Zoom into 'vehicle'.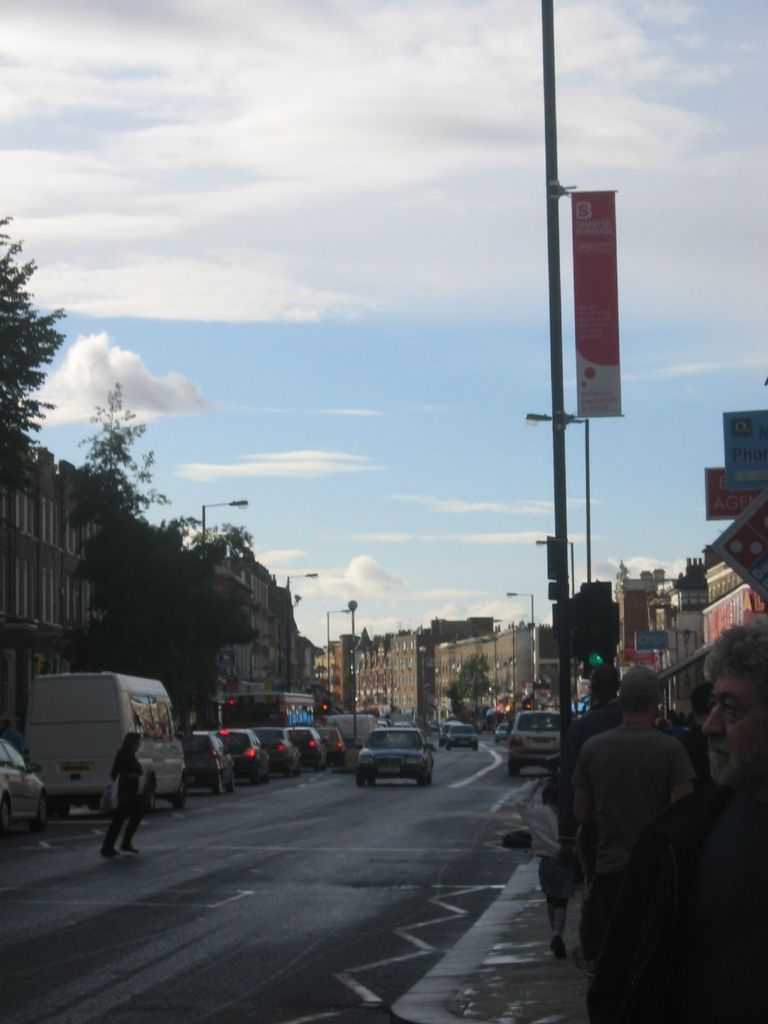
Zoom target: locate(511, 697, 574, 770).
